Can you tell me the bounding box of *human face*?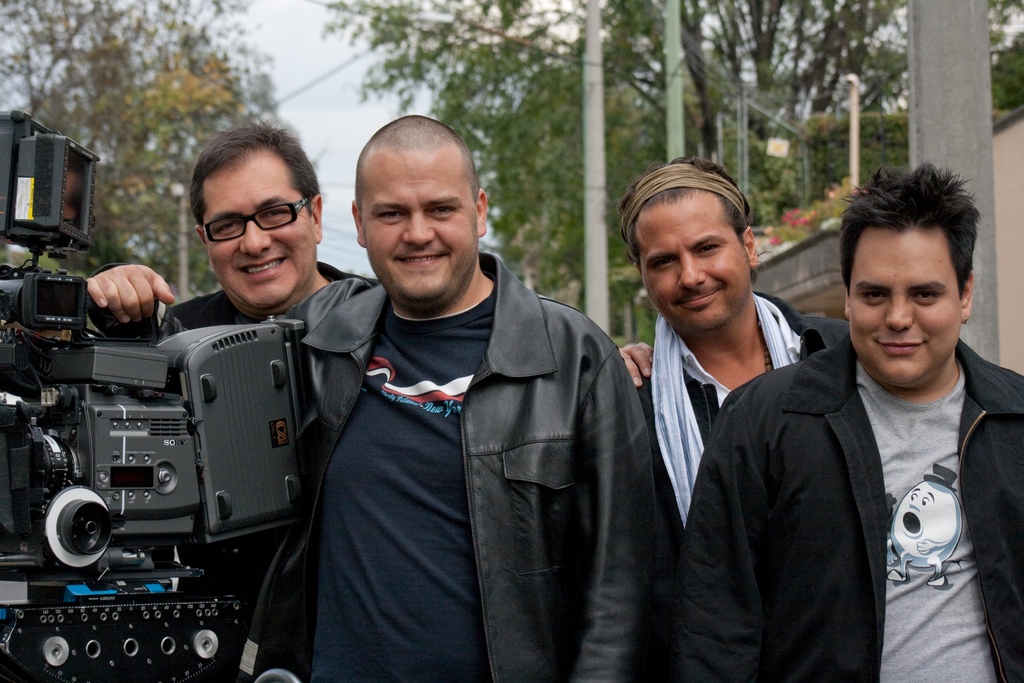
[199,154,316,307].
